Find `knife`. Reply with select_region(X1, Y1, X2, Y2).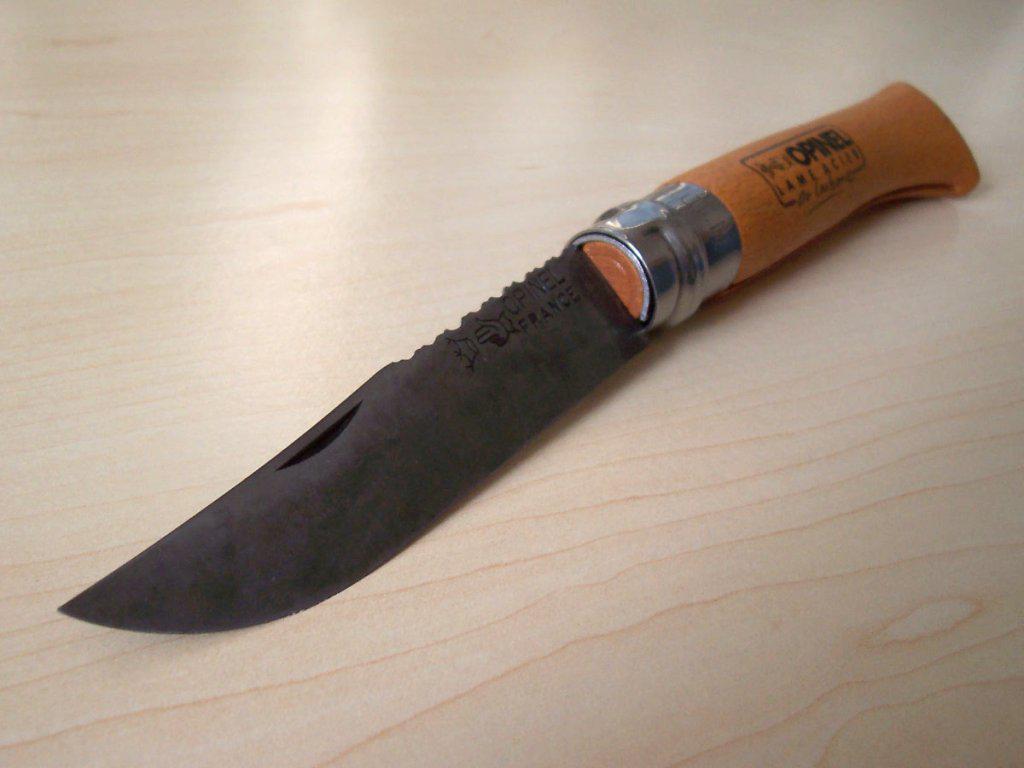
select_region(55, 79, 980, 637).
